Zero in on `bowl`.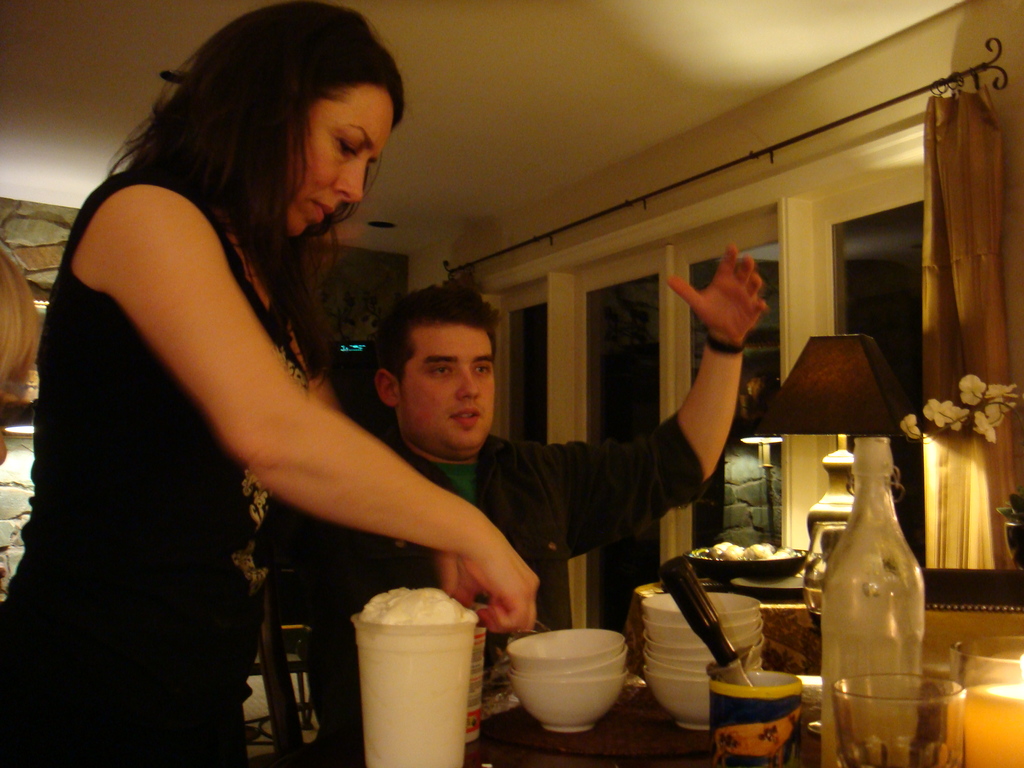
Zeroed in: {"left": 512, "top": 650, "right": 627, "bottom": 680}.
